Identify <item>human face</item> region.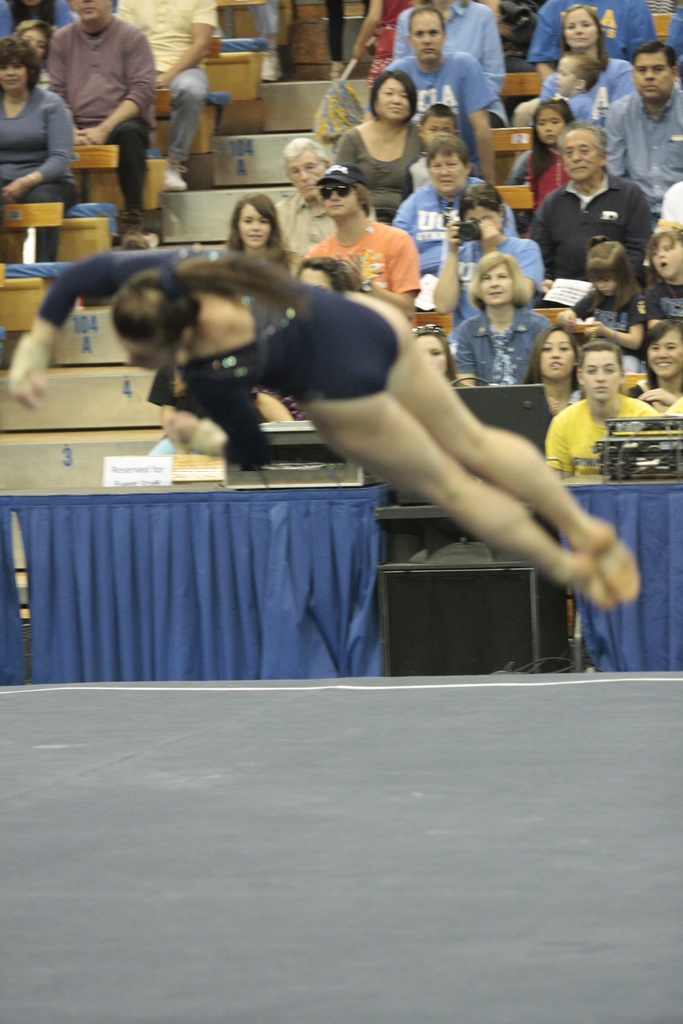
Region: bbox=[632, 54, 673, 102].
